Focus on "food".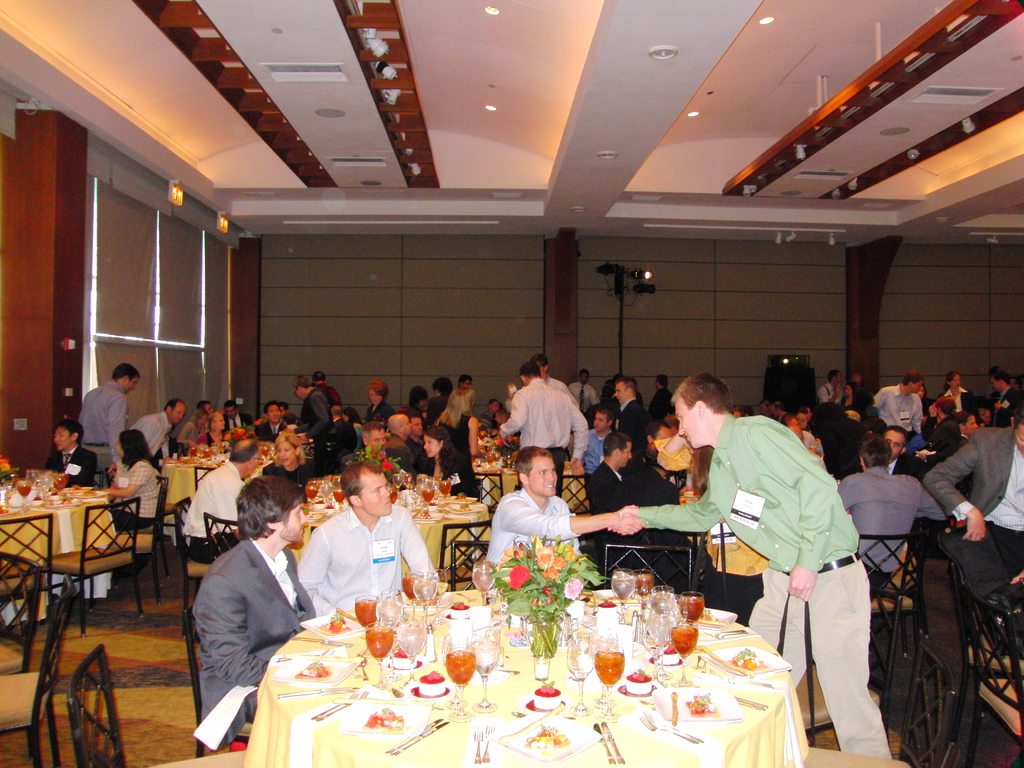
Focused at region(700, 607, 728, 627).
